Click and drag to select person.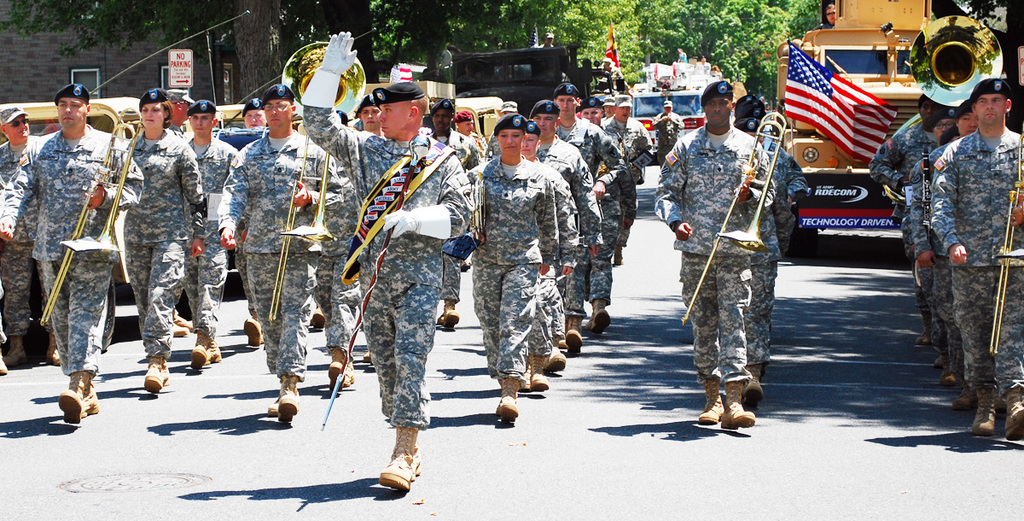
Selection: <region>358, 98, 387, 134</region>.
